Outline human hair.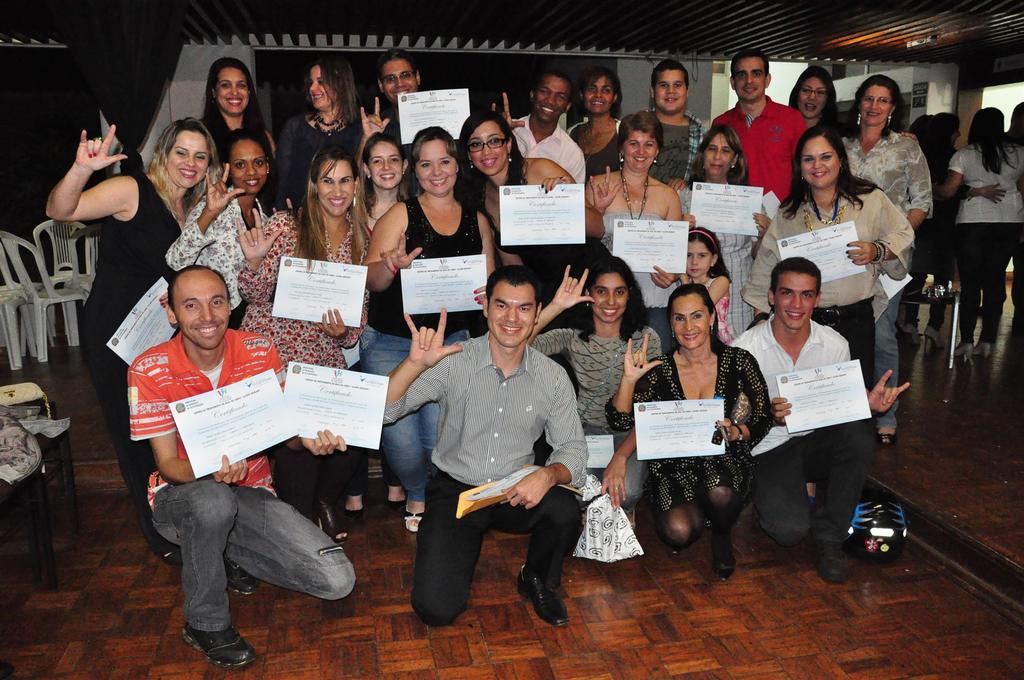
Outline: <region>964, 105, 1018, 174</region>.
